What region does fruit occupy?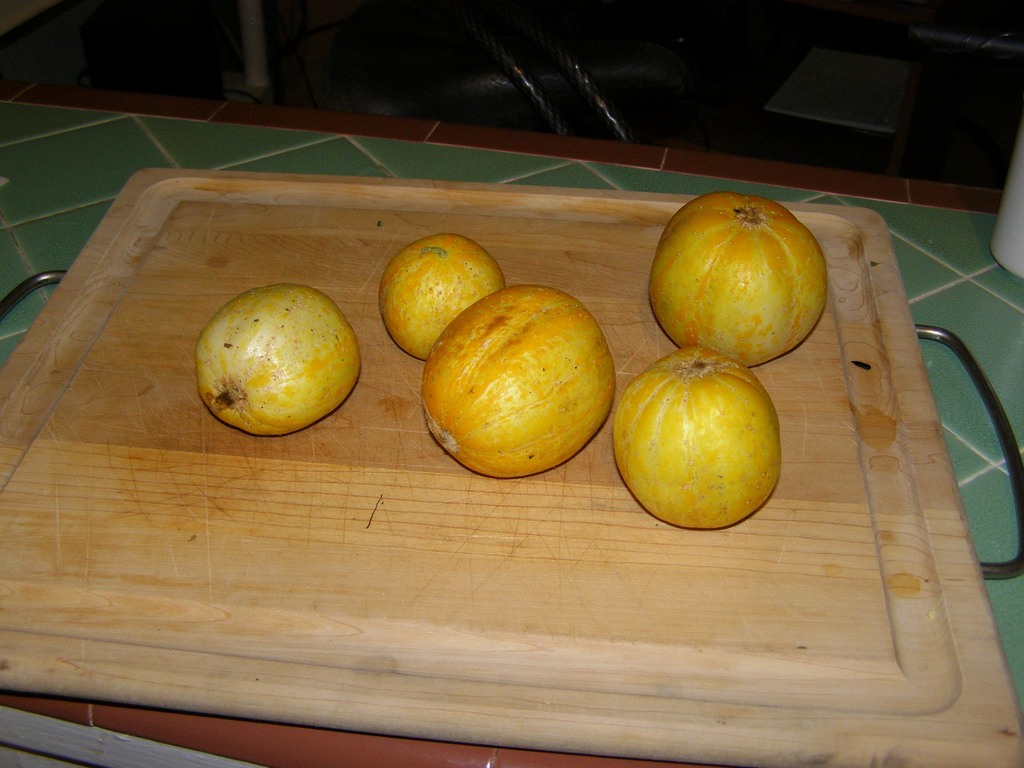
bbox=(625, 345, 789, 534).
